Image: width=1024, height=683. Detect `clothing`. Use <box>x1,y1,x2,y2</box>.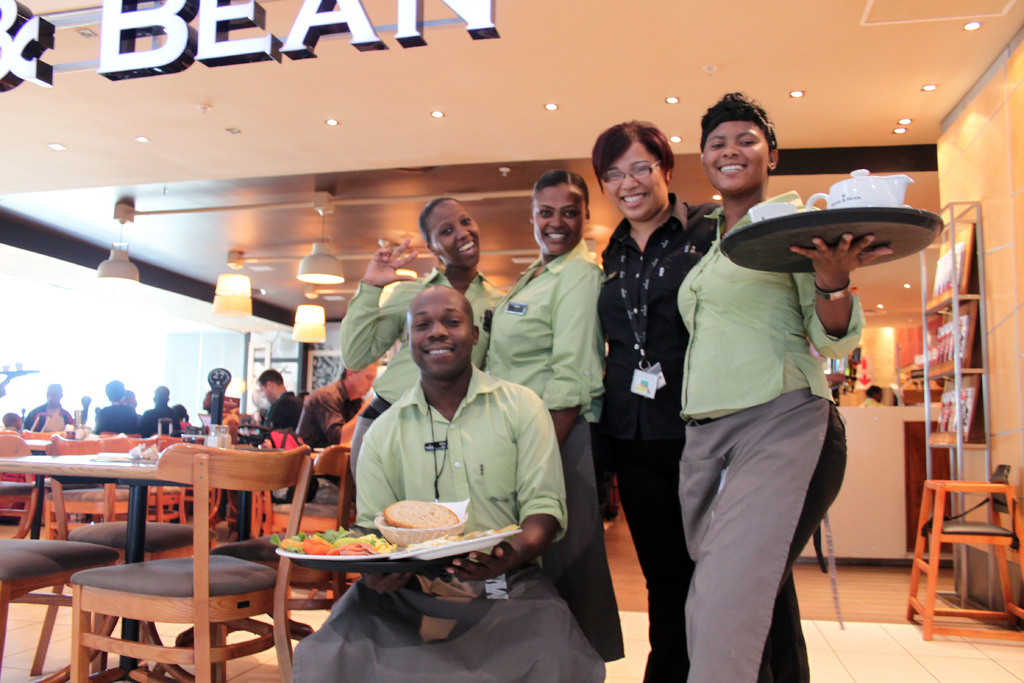
<box>298,358,609,682</box>.
